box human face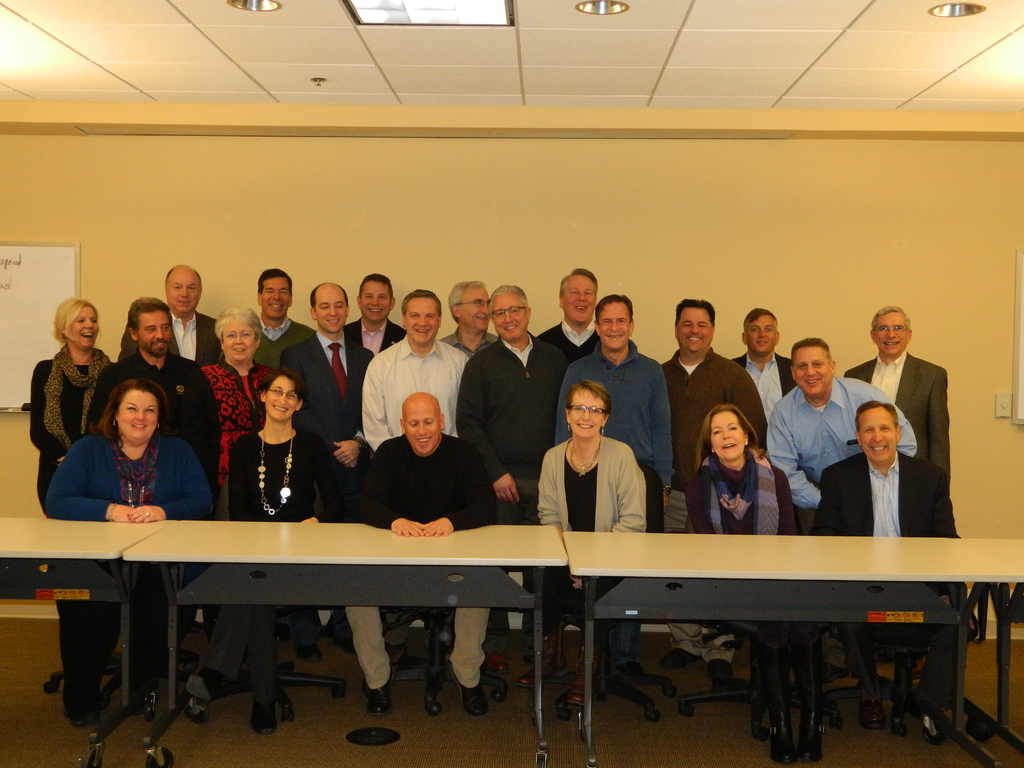
[316, 282, 346, 333]
